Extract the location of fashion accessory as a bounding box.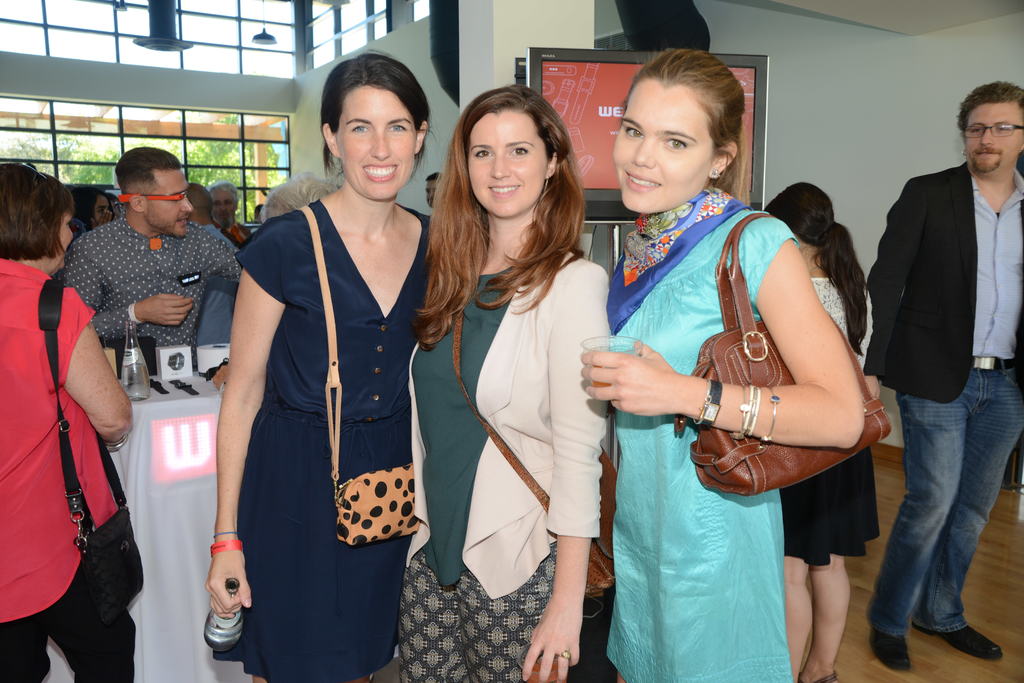
bbox=[210, 526, 240, 540].
